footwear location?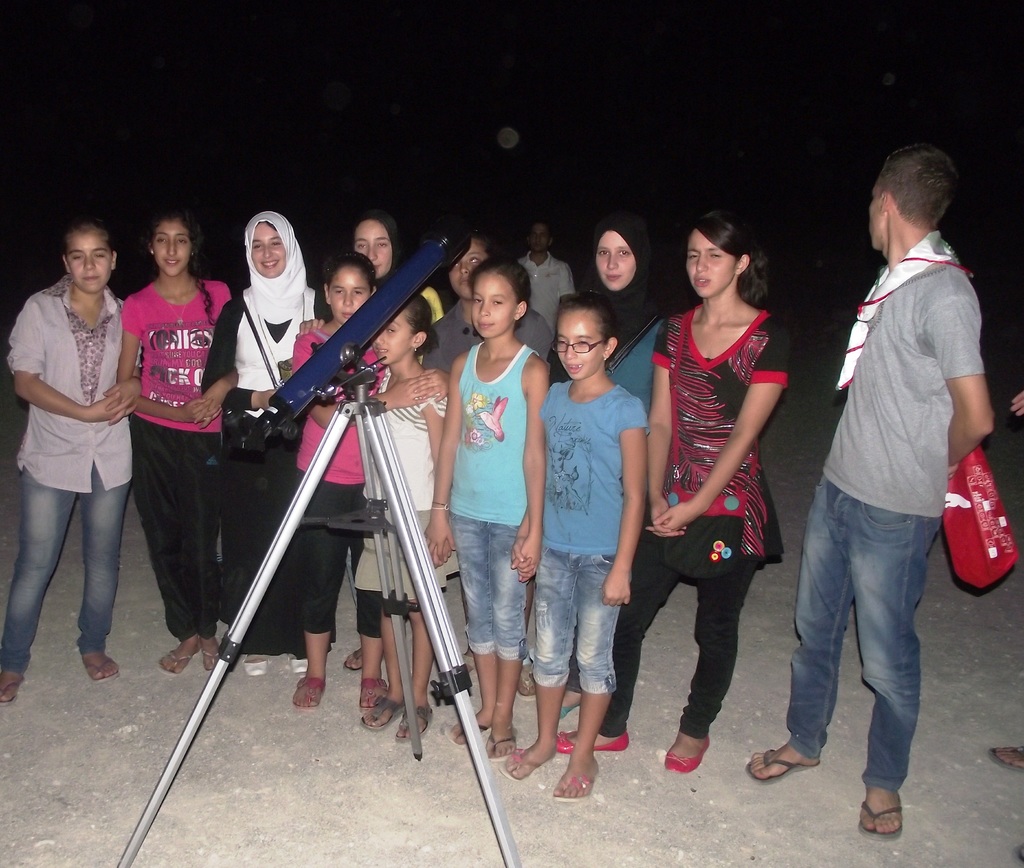
bbox=(161, 636, 225, 671)
